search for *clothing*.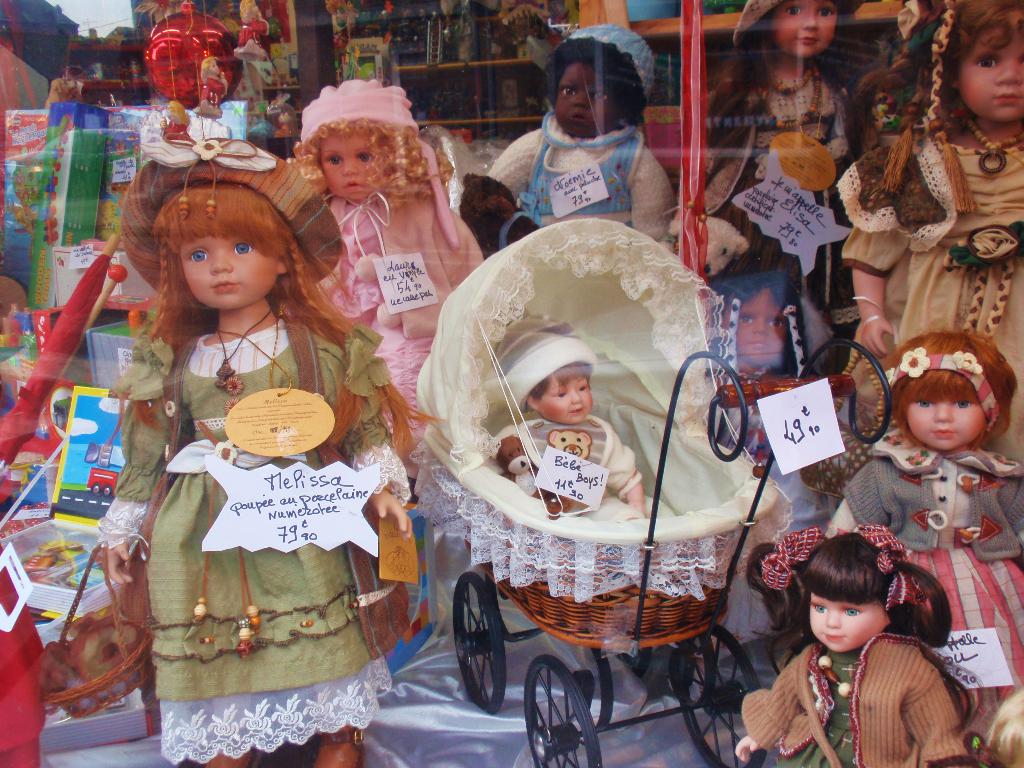
Found at {"x1": 829, "y1": 105, "x2": 1023, "y2": 463}.
